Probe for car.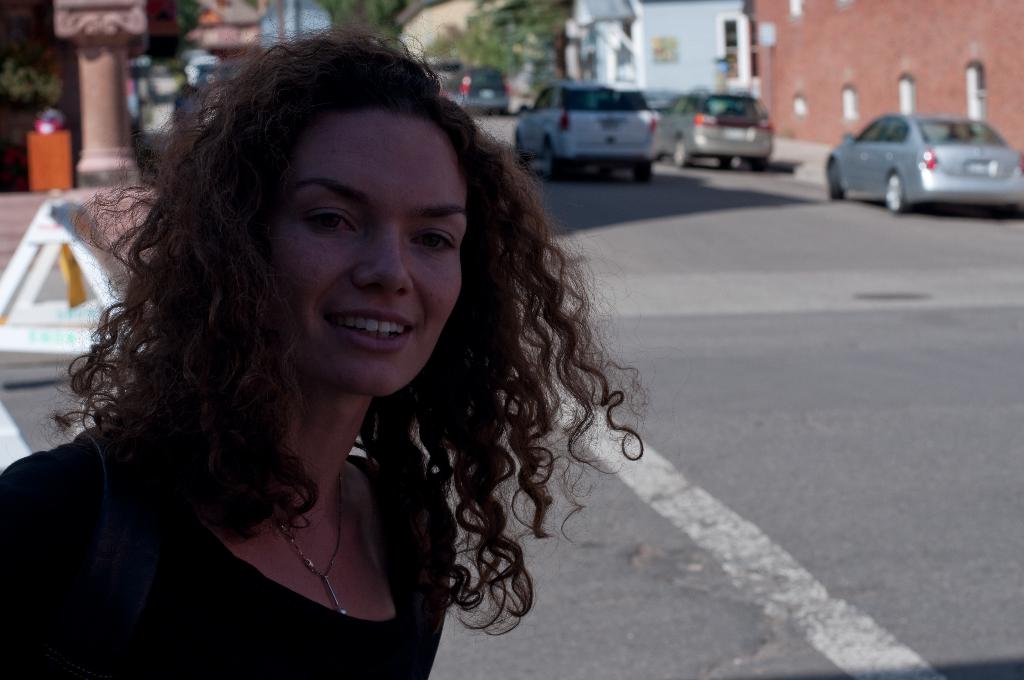
Probe result: locate(446, 61, 510, 113).
